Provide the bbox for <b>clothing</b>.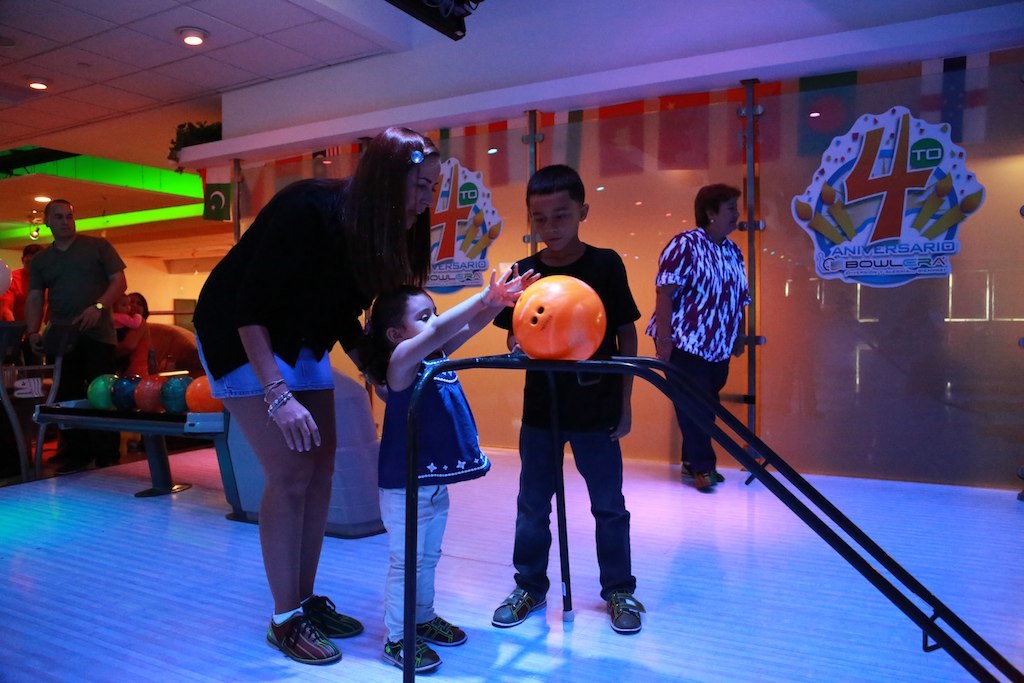
<region>497, 240, 642, 427</region>.
